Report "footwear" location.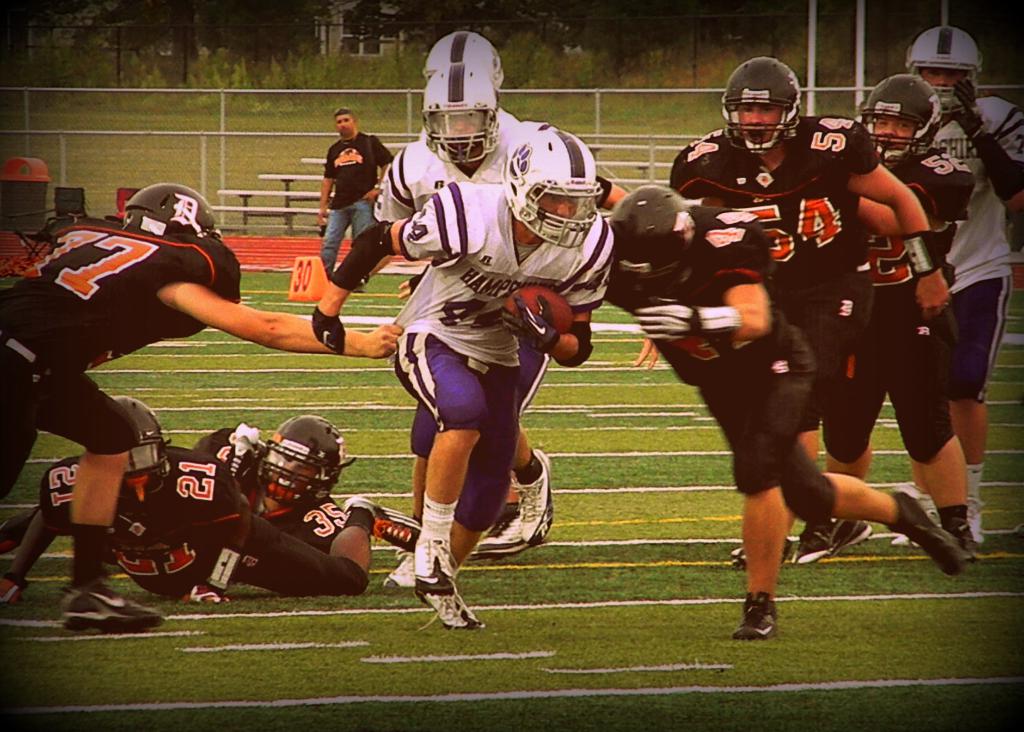
Report: select_region(477, 502, 529, 559).
